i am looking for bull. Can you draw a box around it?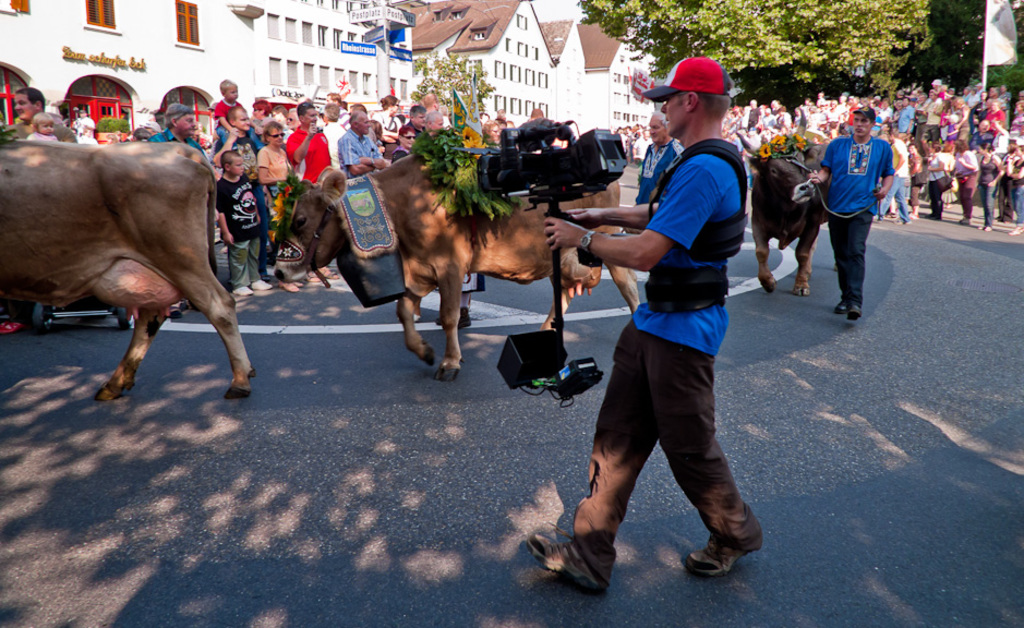
Sure, the bounding box is l=267, t=142, r=638, b=385.
